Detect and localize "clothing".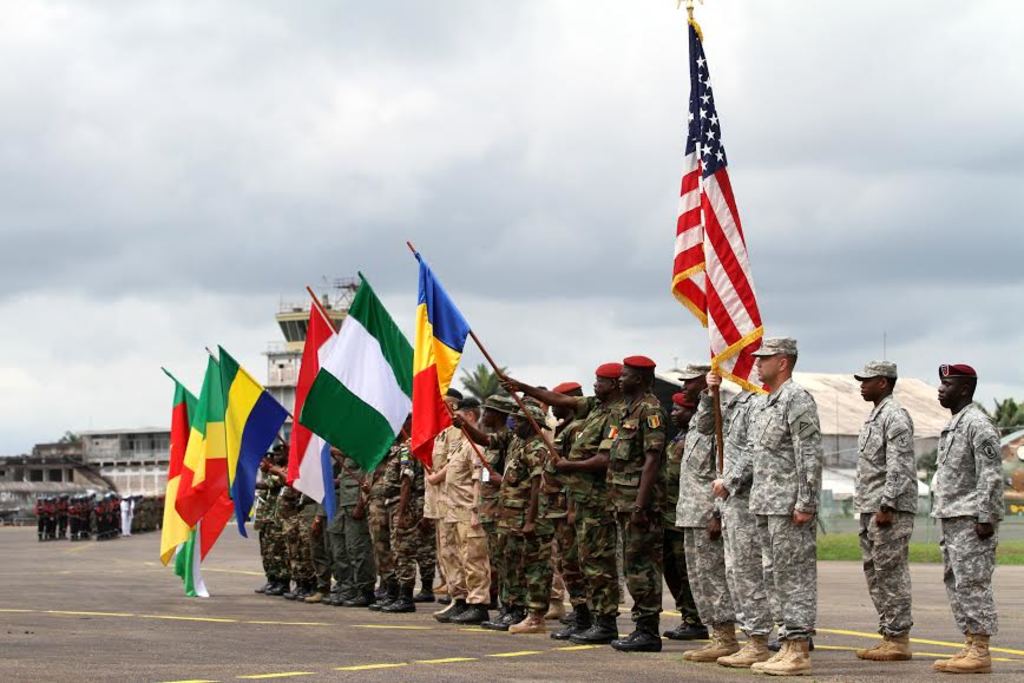
Localized at 409/467/440/587.
